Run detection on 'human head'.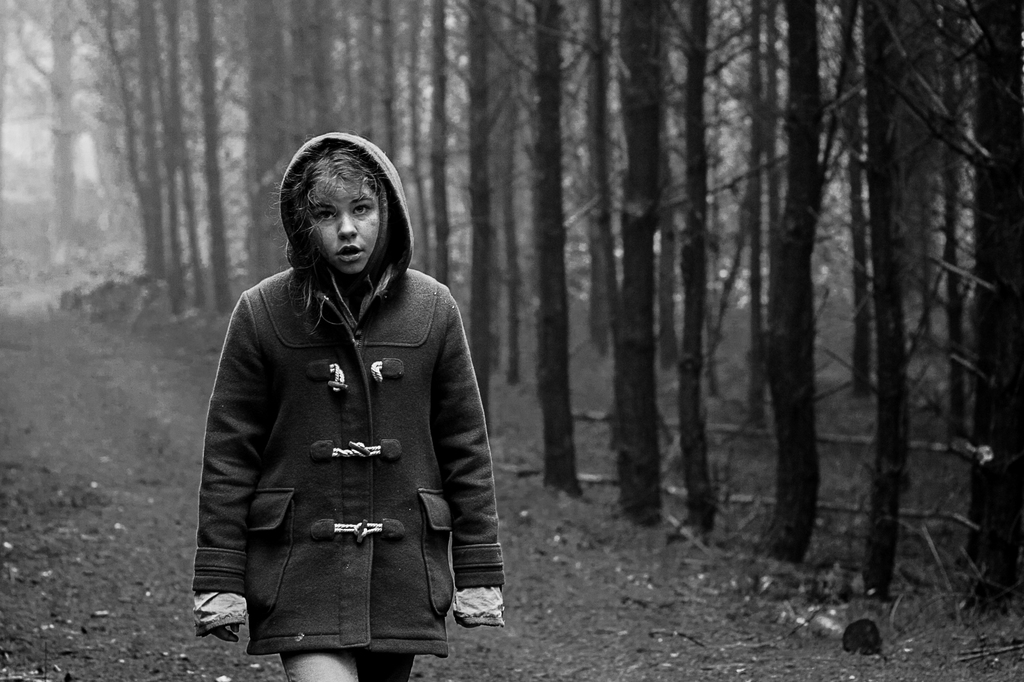
Result: BBox(263, 151, 399, 315).
